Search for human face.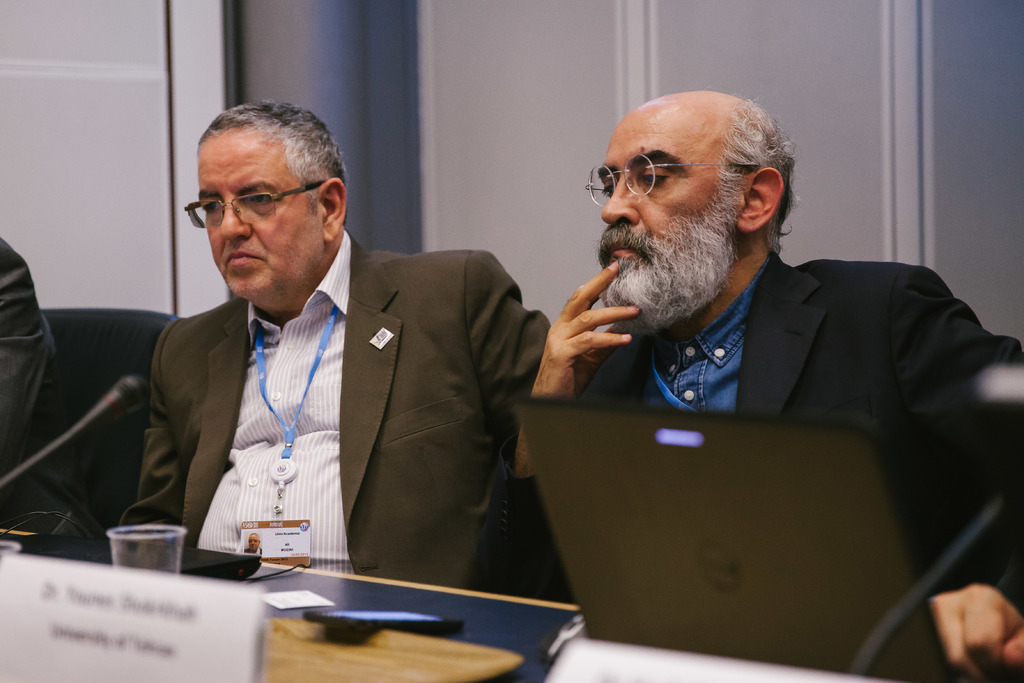
Found at x1=591, y1=115, x2=748, y2=302.
